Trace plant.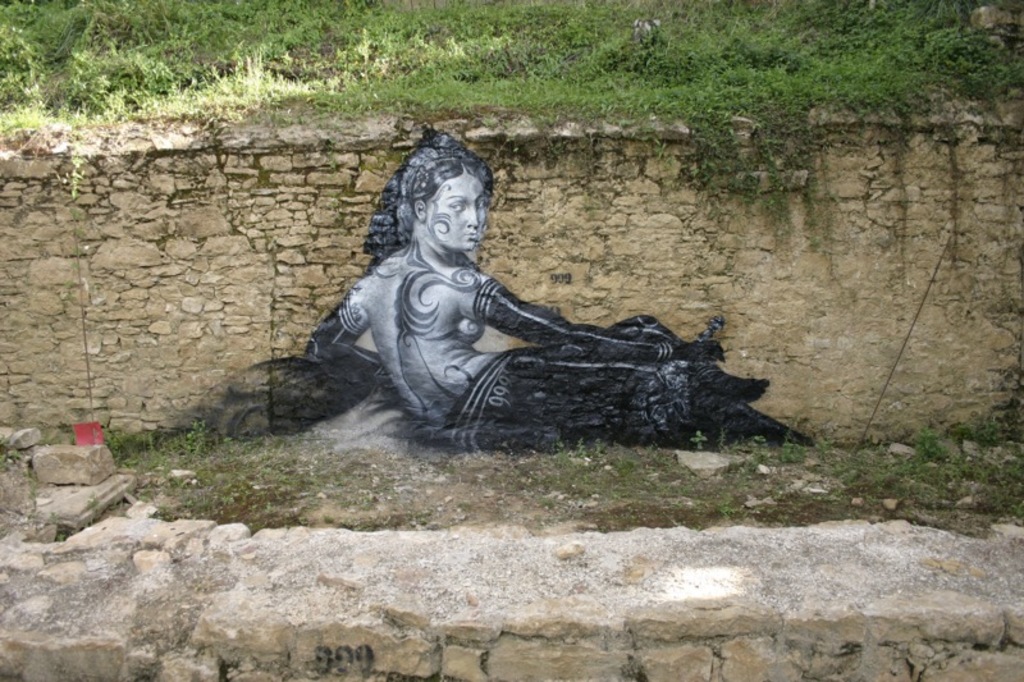
Traced to rect(55, 530, 65, 549).
